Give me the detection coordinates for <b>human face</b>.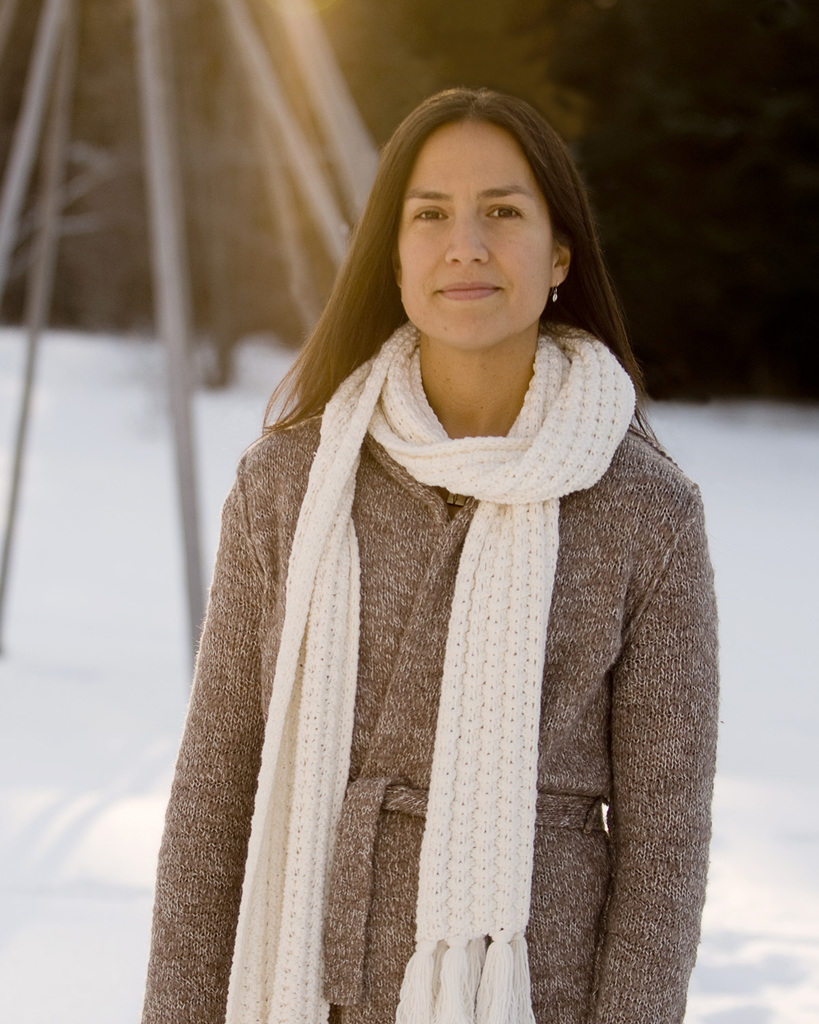
(left=398, top=118, right=554, bottom=353).
